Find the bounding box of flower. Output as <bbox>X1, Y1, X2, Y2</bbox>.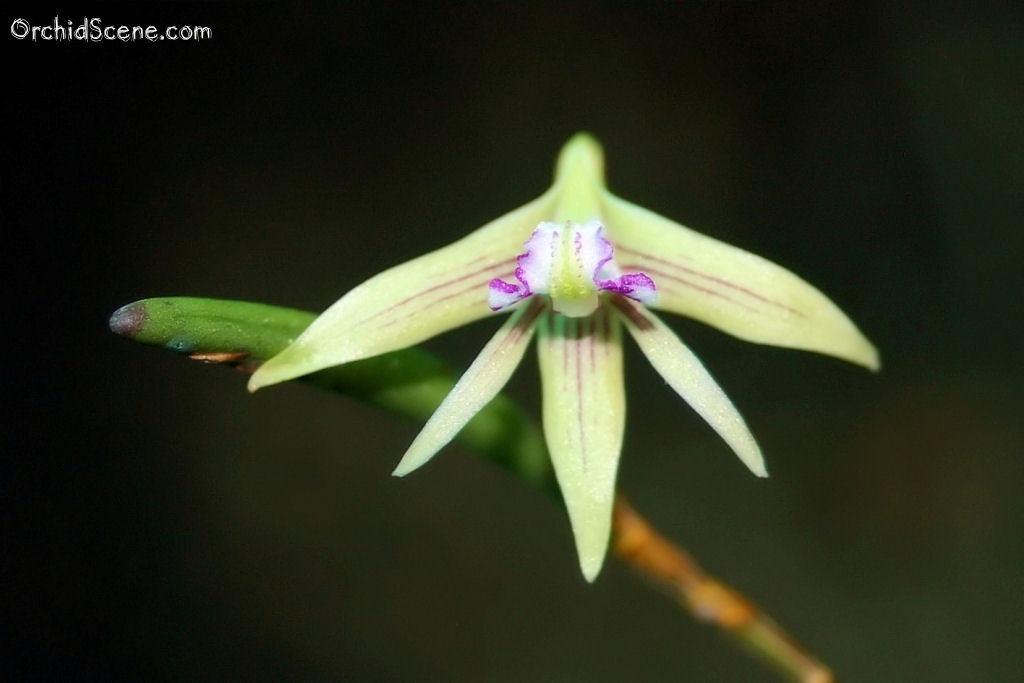
<bbox>245, 131, 886, 581</bbox>.
